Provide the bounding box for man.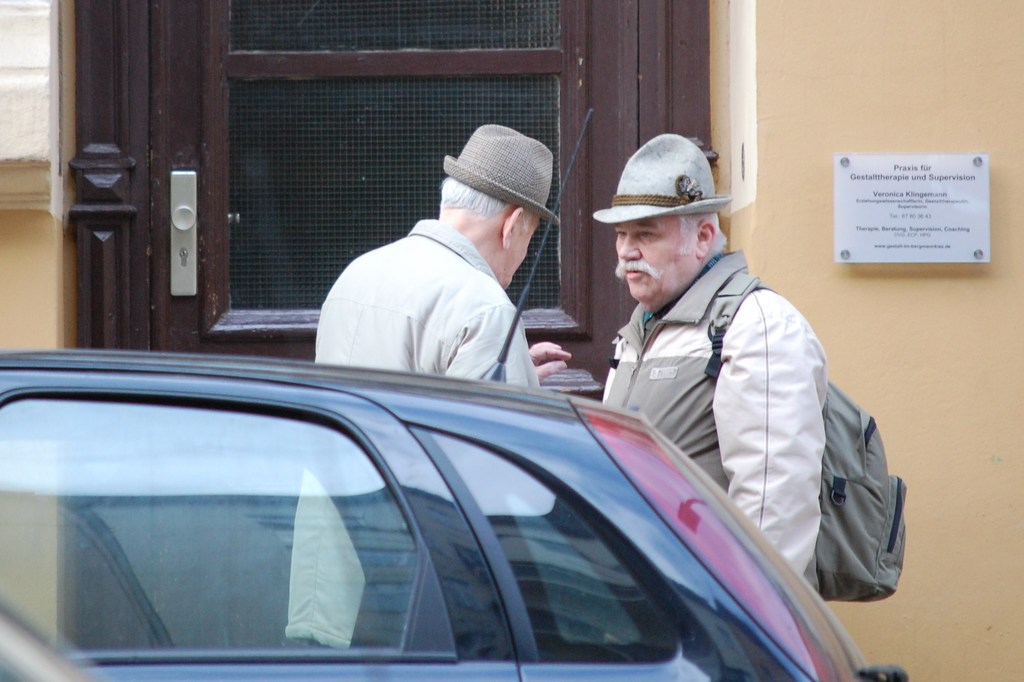
[309, 139, 594, 412].
